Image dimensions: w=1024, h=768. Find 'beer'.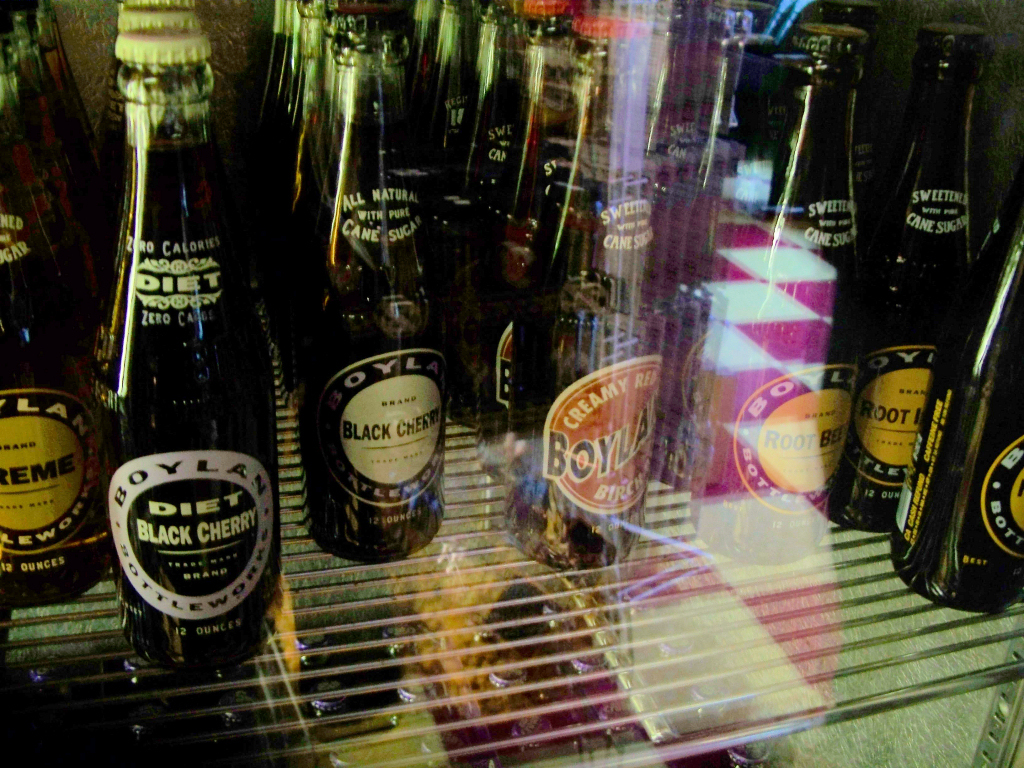
left=297, top=10, right=452, bottom=575.
